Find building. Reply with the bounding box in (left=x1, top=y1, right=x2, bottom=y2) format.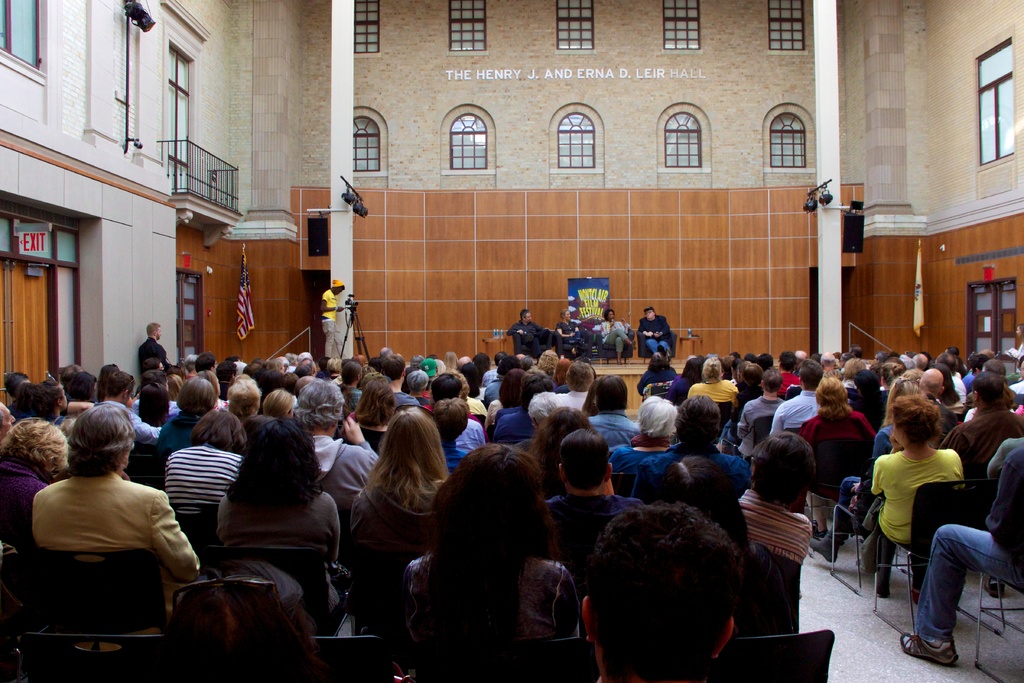
(left=0, top=0, right=1023, bottom=682).
